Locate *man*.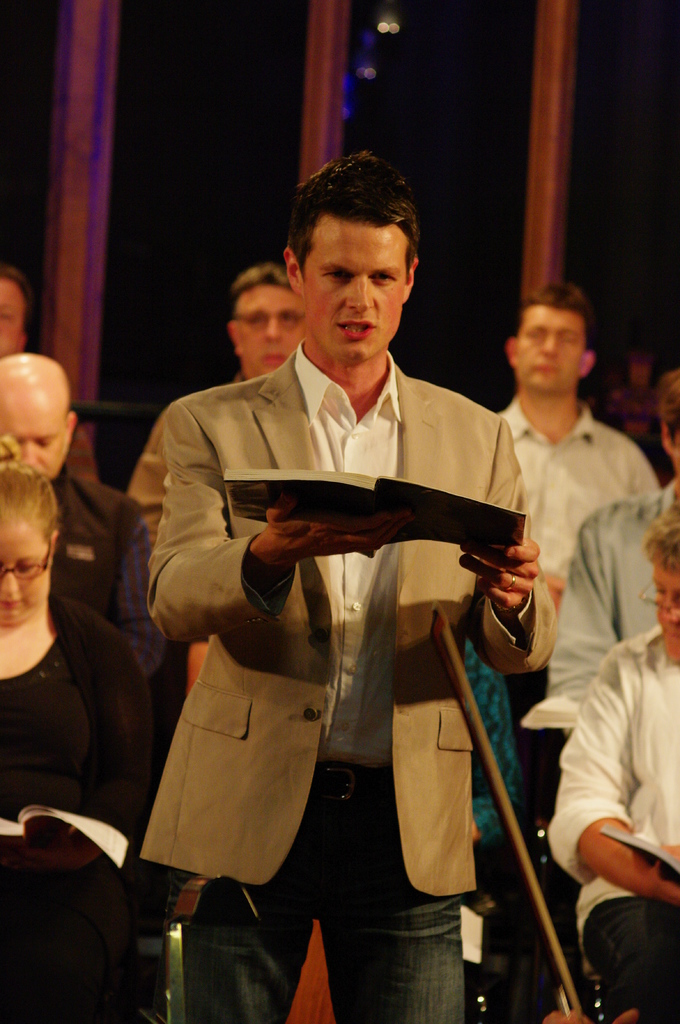
Bounding box: x1=0 y1=264 x2=101 y2=477.
